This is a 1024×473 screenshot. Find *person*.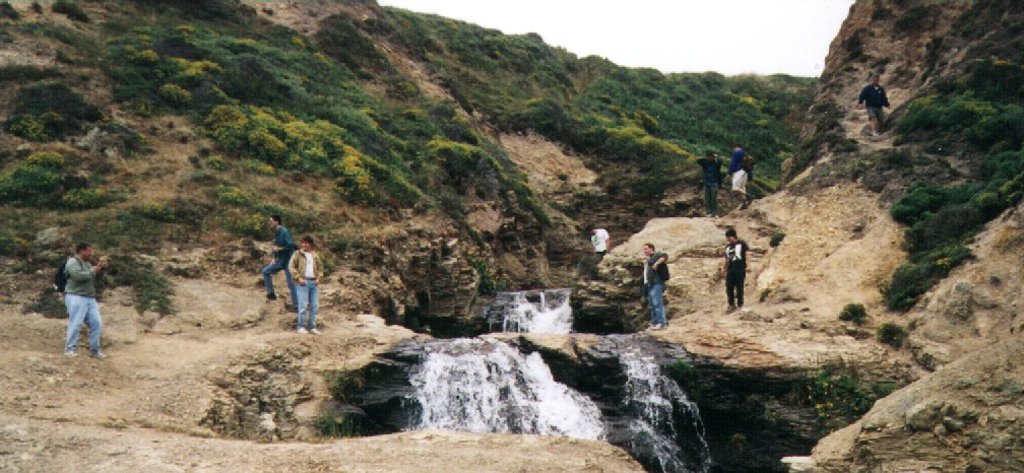
Bounding box: 722:228:747:311.
